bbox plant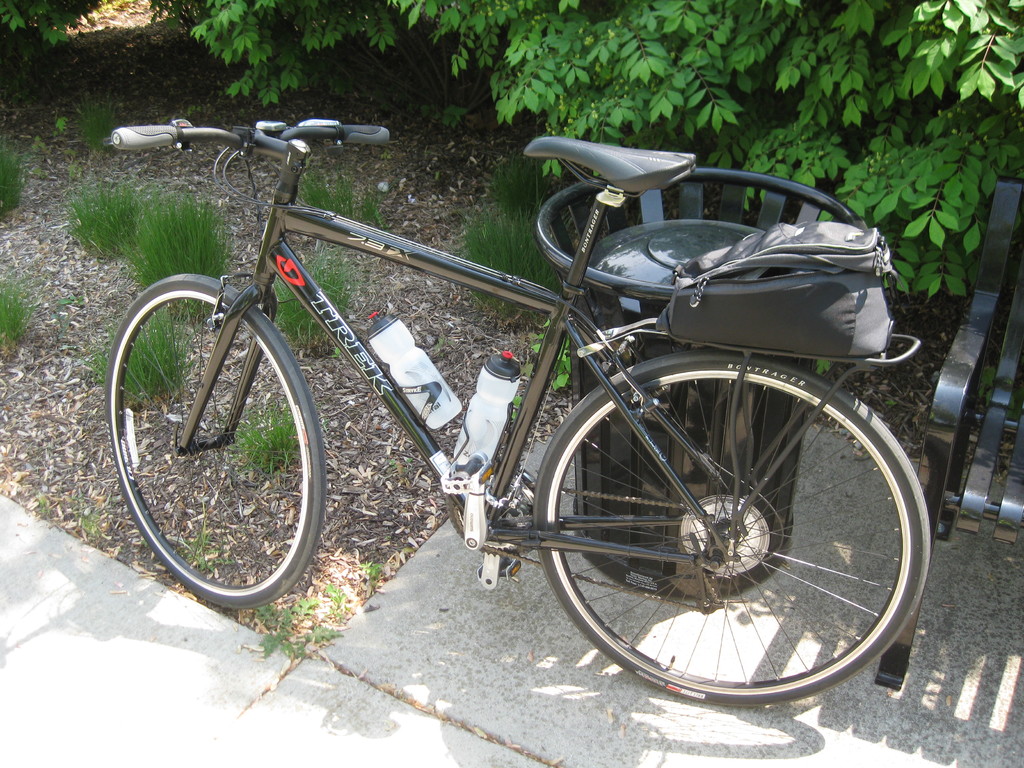
<bbox>319, 259, 349, 319</bbox>
